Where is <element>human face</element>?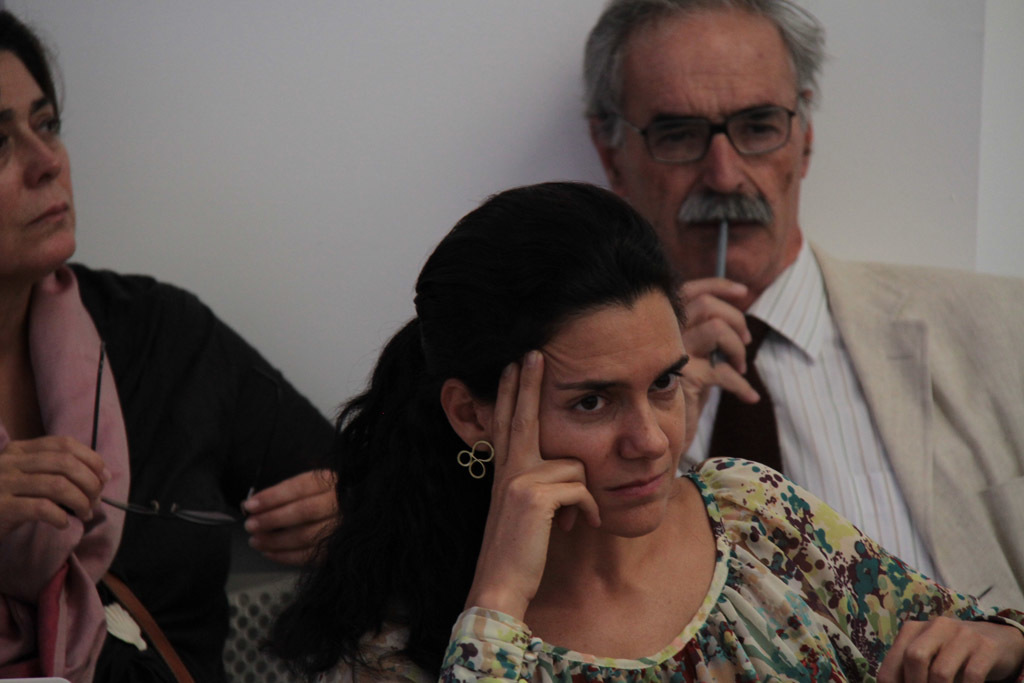
514, 291, 690, 532.
